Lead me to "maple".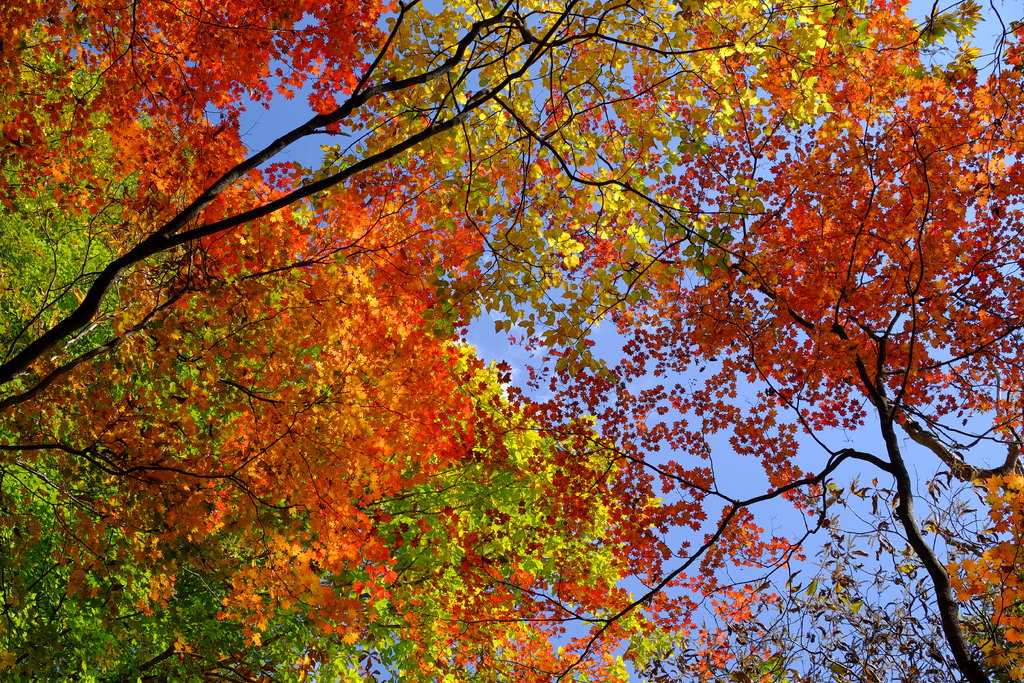
Lead to (x1=0, y1=0, x2=863, y2=454).
